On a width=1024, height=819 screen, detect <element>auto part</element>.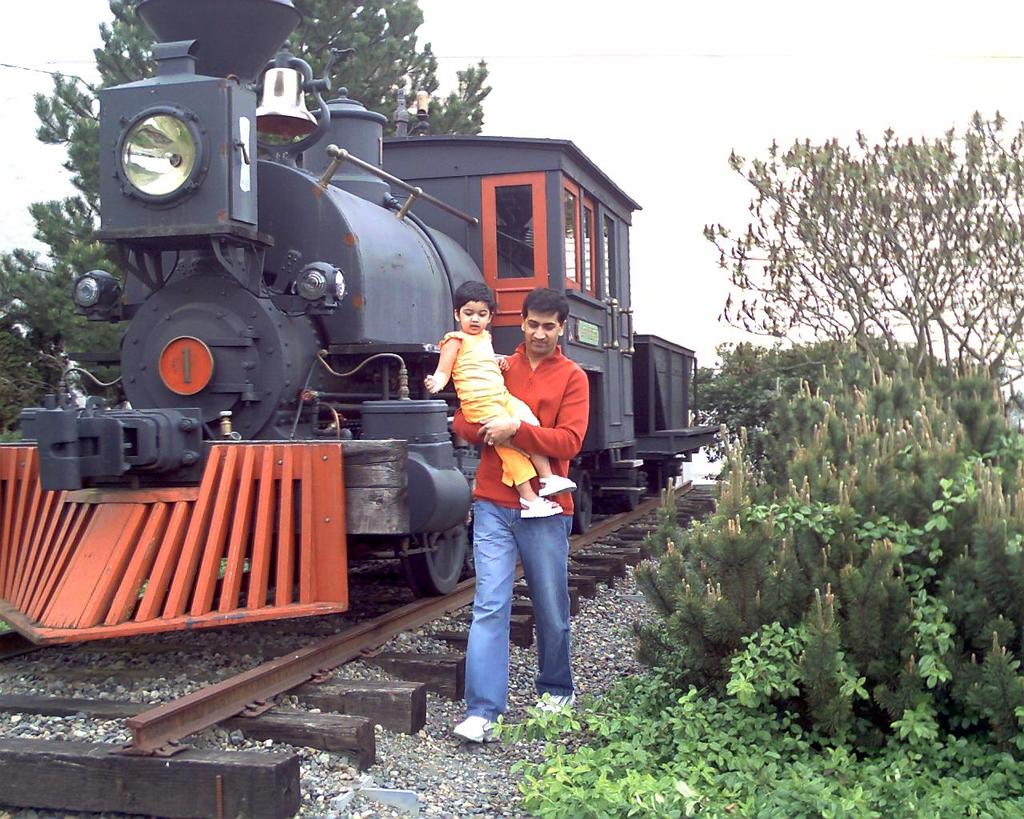
<bbox>98, 89, 216, 194</bbox>.
